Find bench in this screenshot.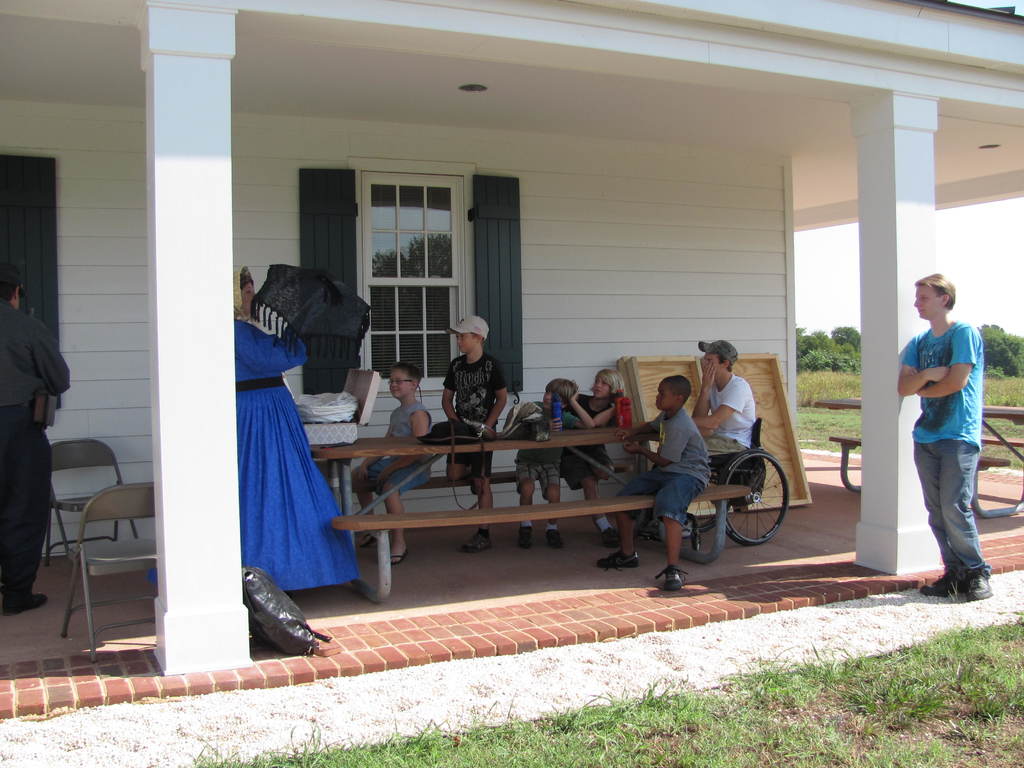
The bounding box for bench is [x1=810, y1=399, x2=1023, y2=521].
